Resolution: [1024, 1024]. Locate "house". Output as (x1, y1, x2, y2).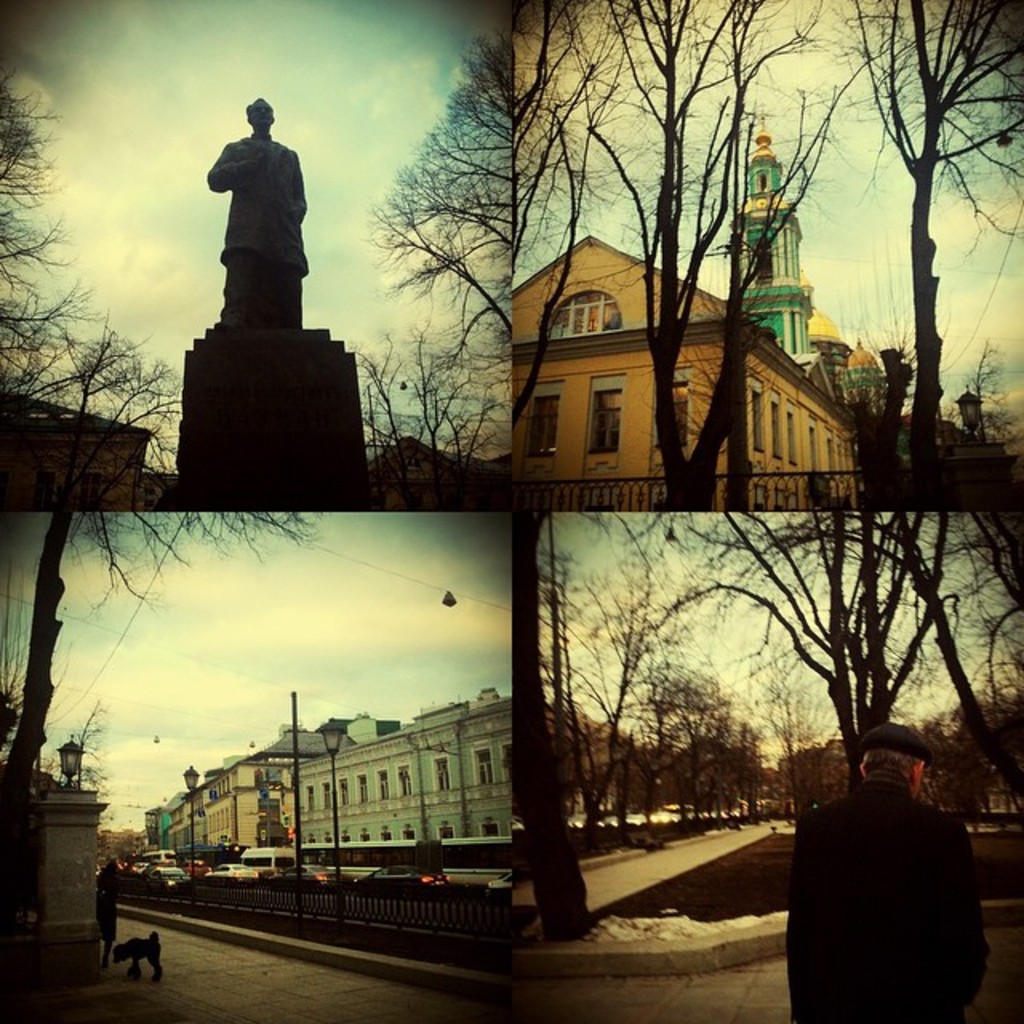
(506, 235, 858, 510).
